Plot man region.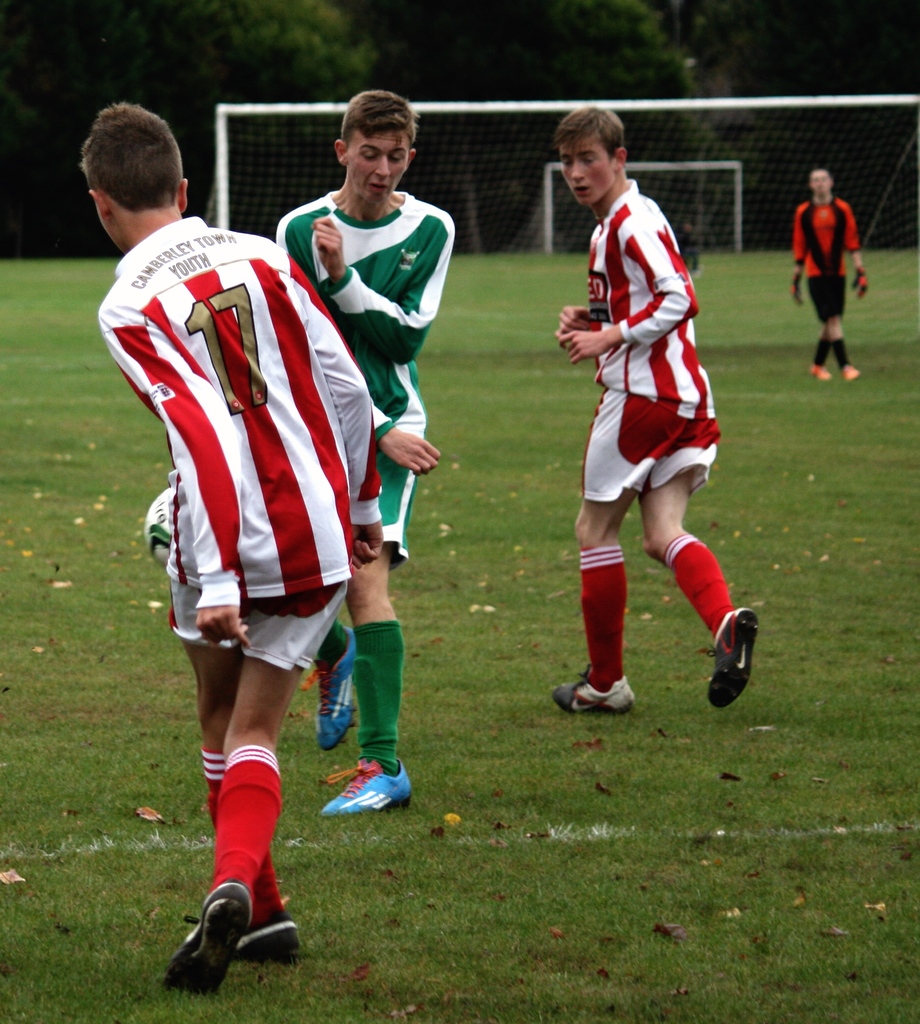
Plotted at [left=792, top=164, right=864, bottom=384].
